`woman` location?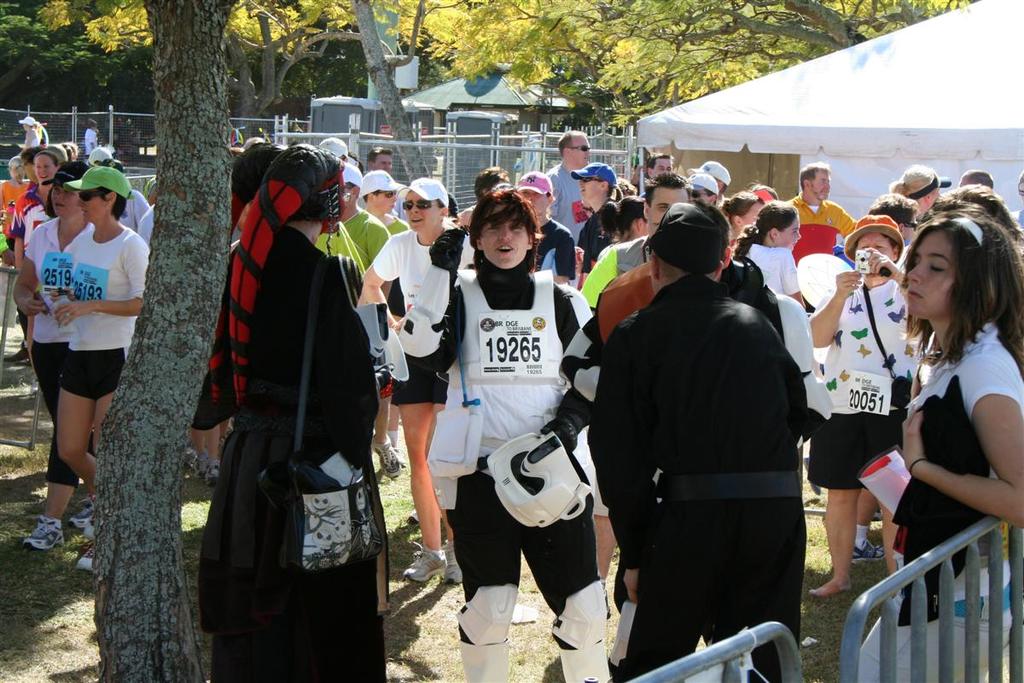
BBox(724, 188, 769, 235)
